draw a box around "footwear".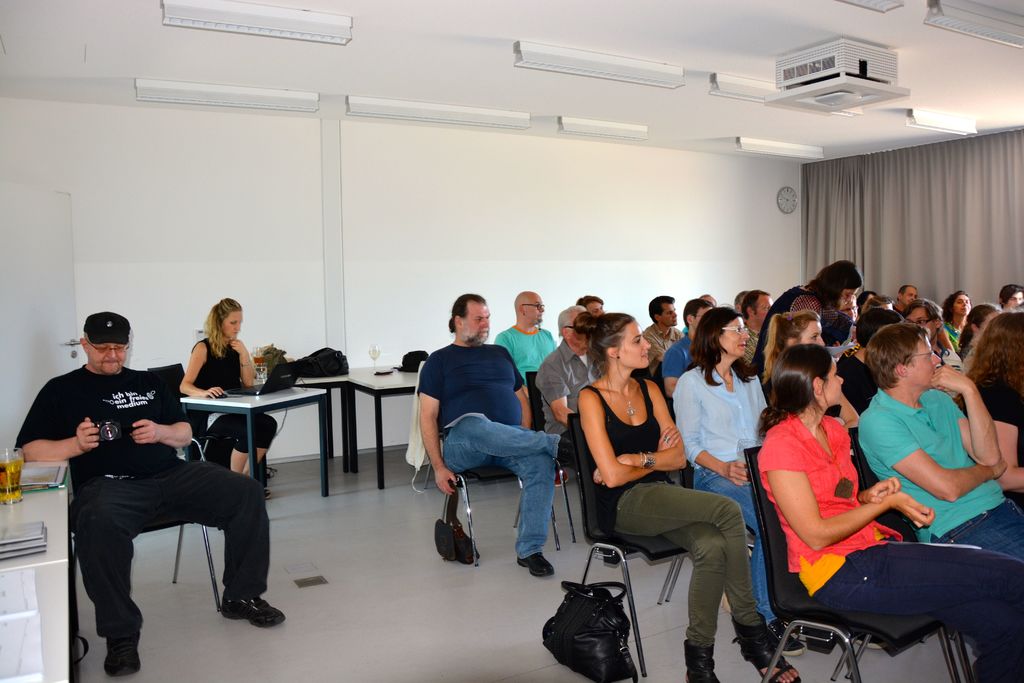
685, 641, 719, 682.
